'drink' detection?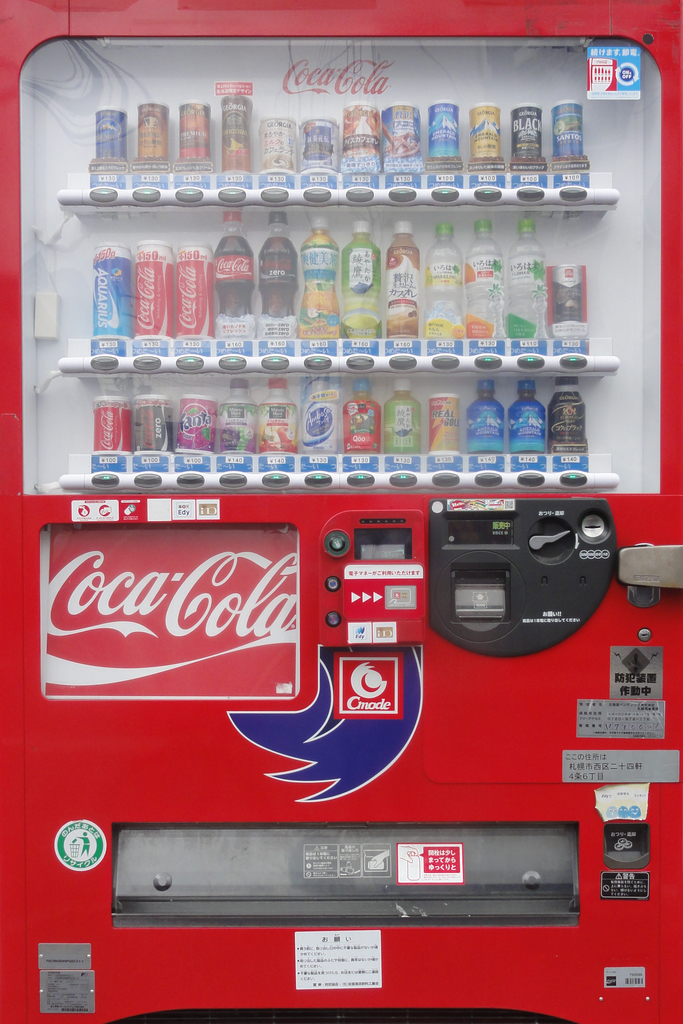
box(425, 224, 463, 337)
